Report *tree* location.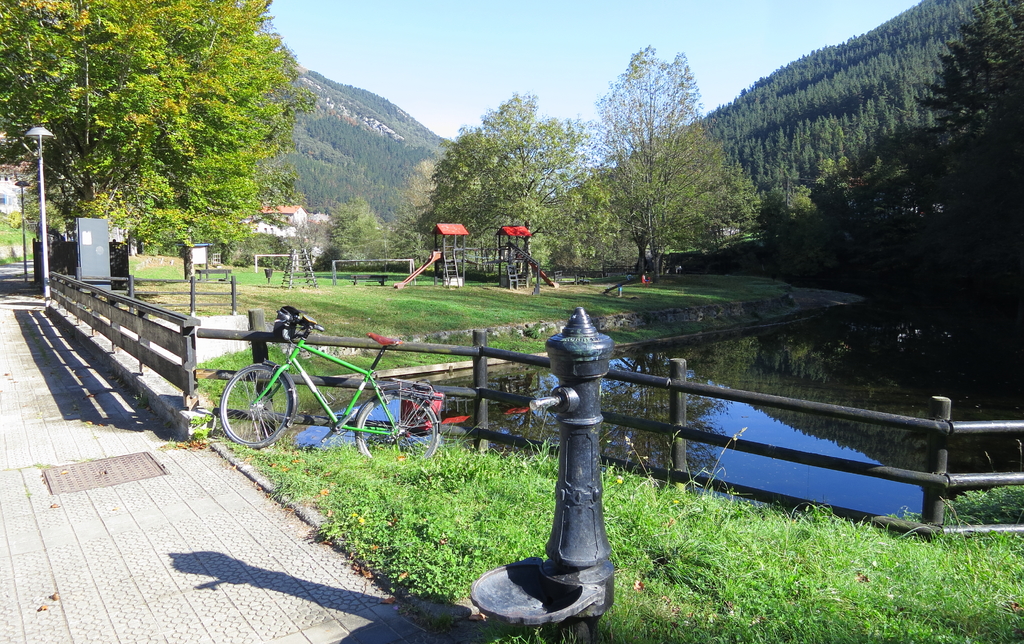
Report: <box>199,154,308,274</box>.
